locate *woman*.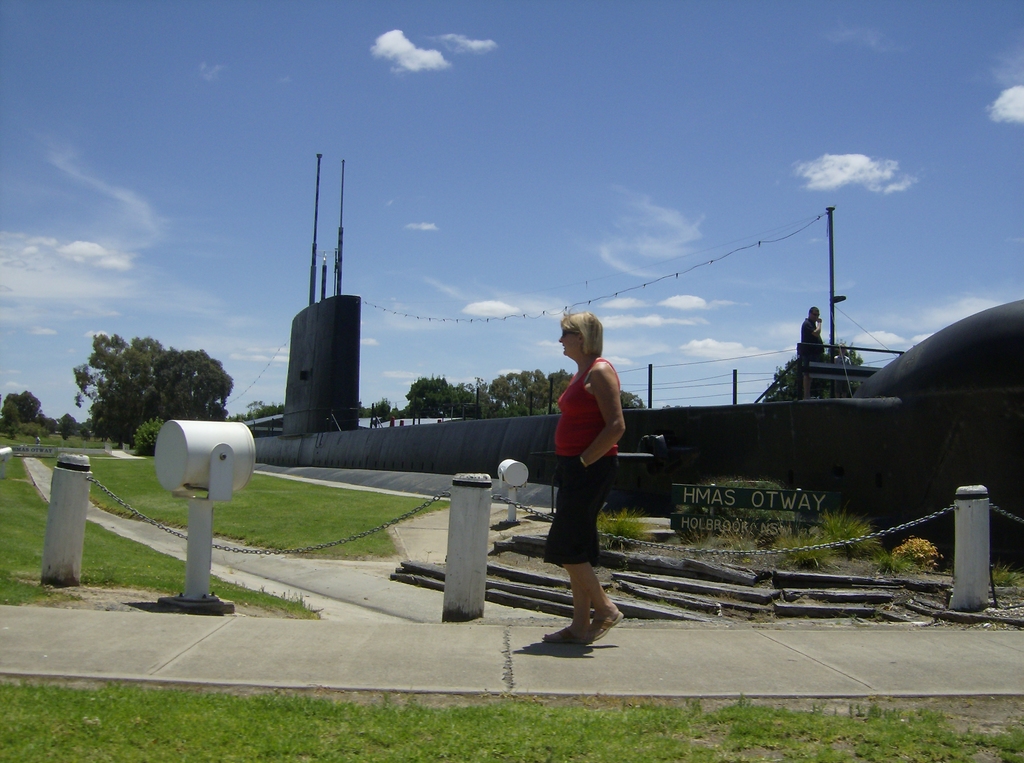
Bounding box: (x1=533, y1=293, x2=640, y2=657).
